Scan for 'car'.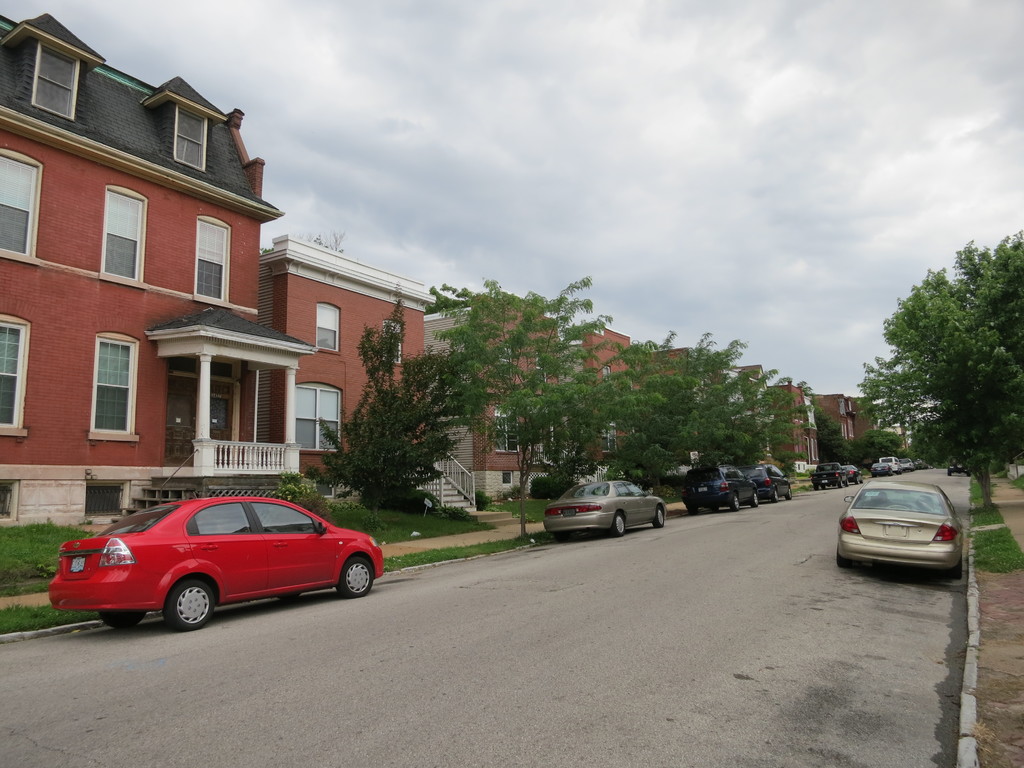
Scan result: [x1=735, y1=465, x2=792, y2=502].
